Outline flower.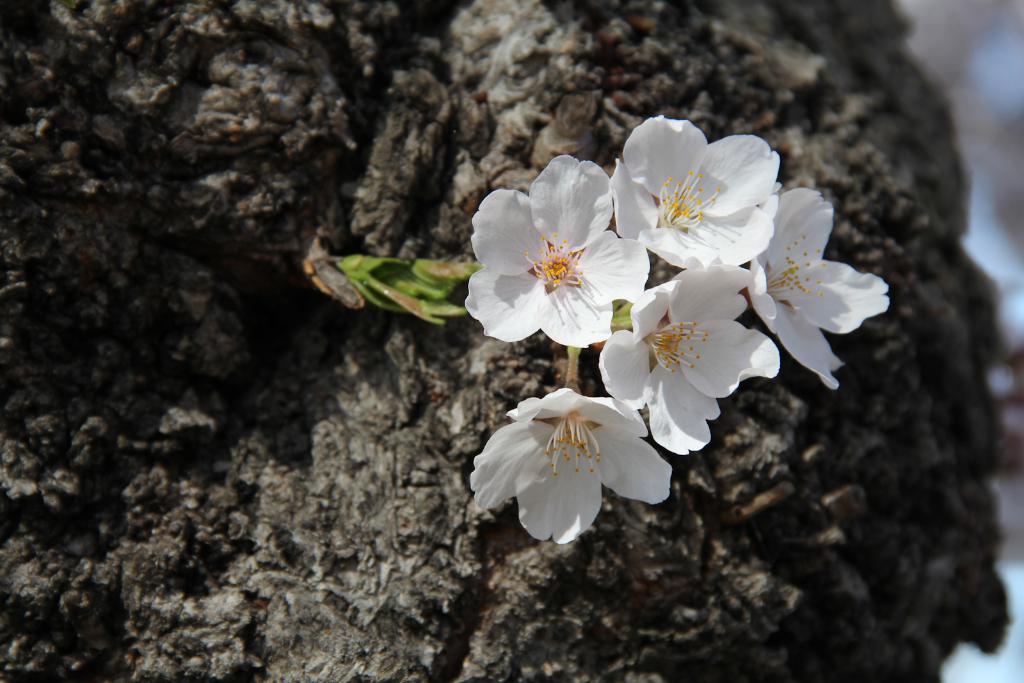
Outline: (x1=467, y1=388, x2=674, y2=538).
